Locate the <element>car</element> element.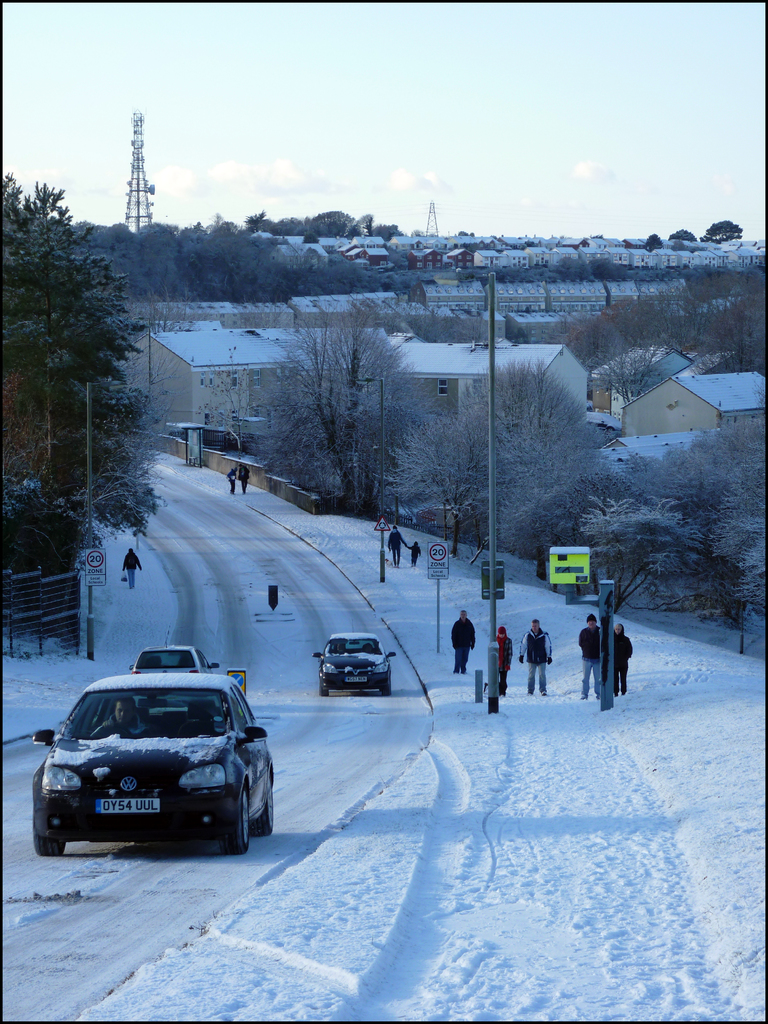
Element bbox: {"x1": 29, "y1": 668, "x2": 276, "y2": 862}.
